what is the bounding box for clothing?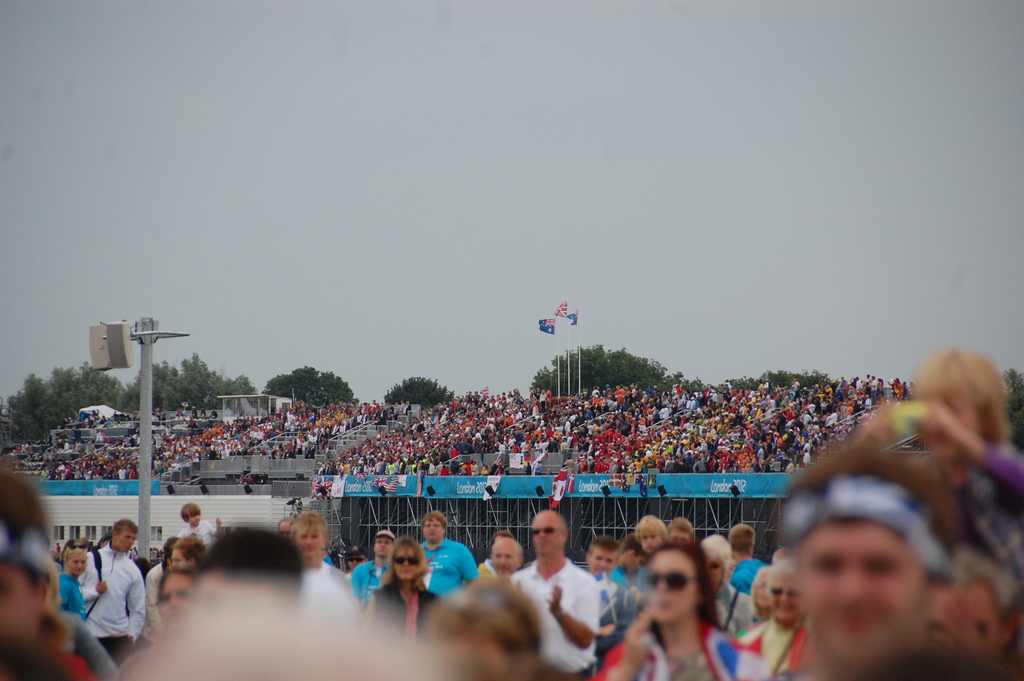
pyautogui.locateOnScreen(177, 519, 214, 546).
